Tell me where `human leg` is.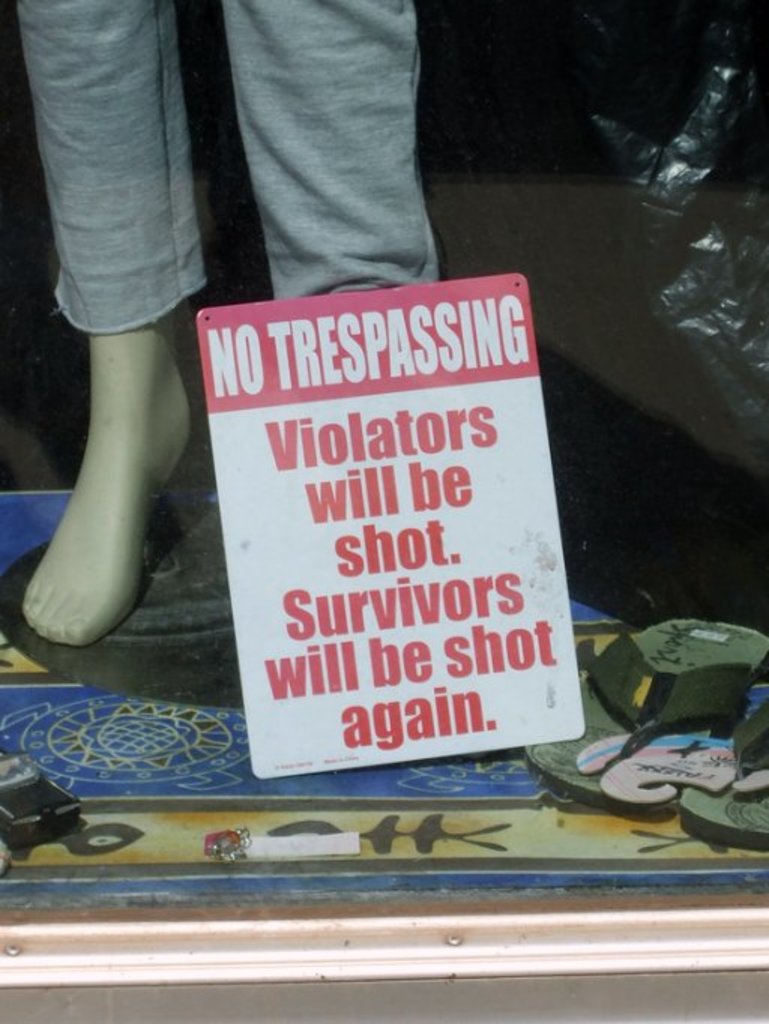
`human leg` is at 12,0,219,656.
